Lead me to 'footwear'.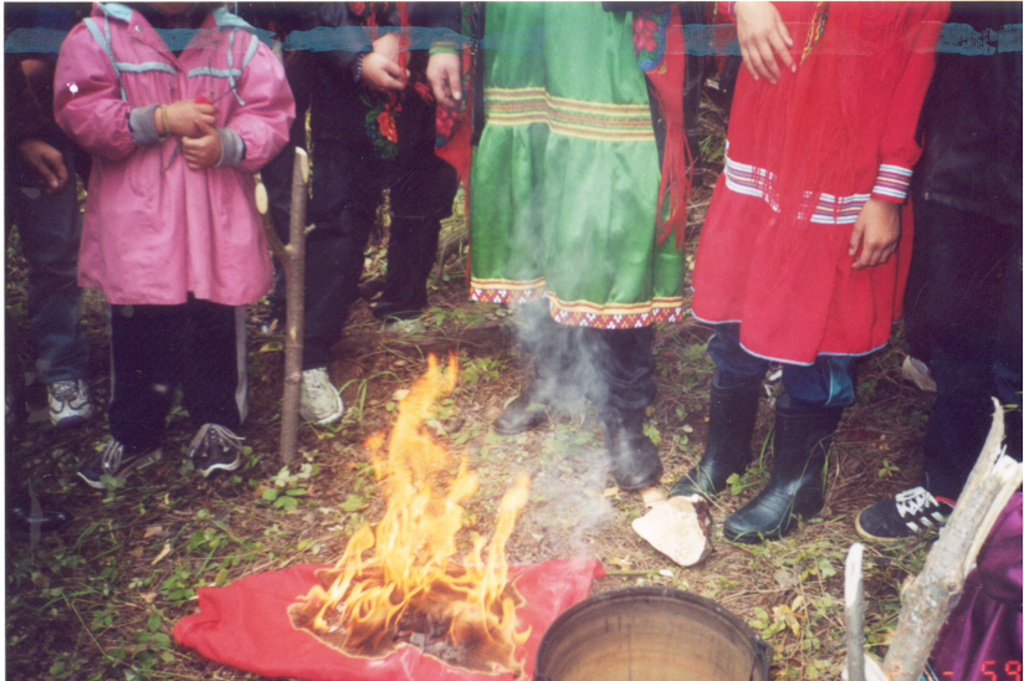
Lead to <box>491,308,574,432</box>.
